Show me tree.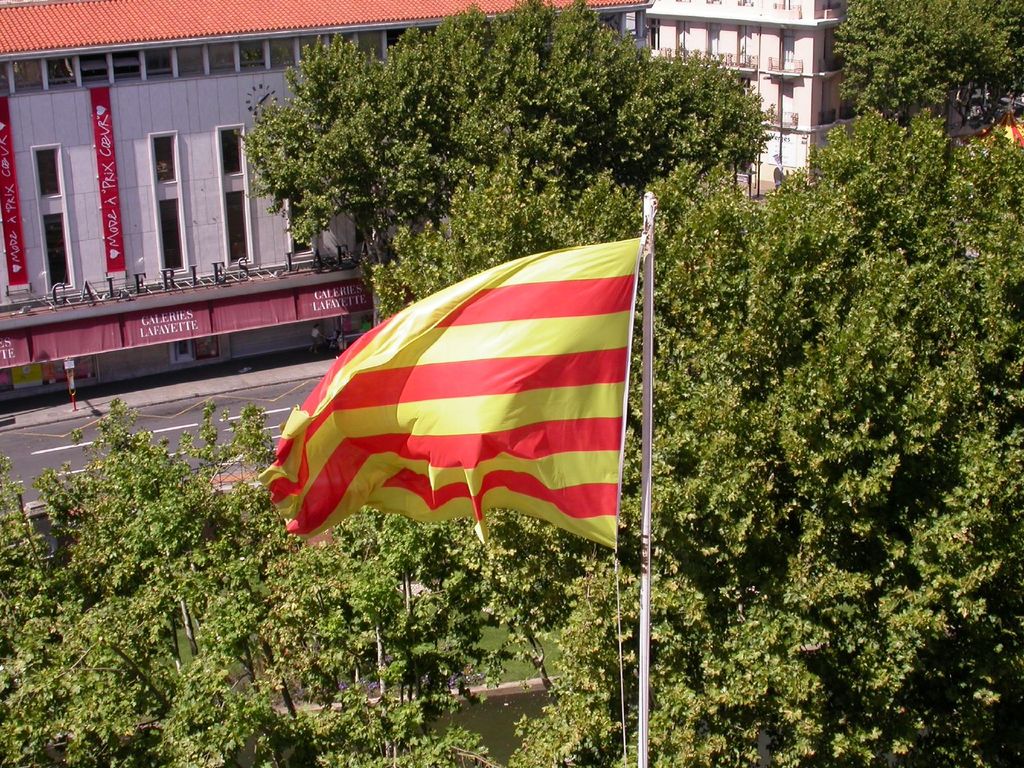
tree is here: [x1=819, y1=0, x2=1023, y2=127].
